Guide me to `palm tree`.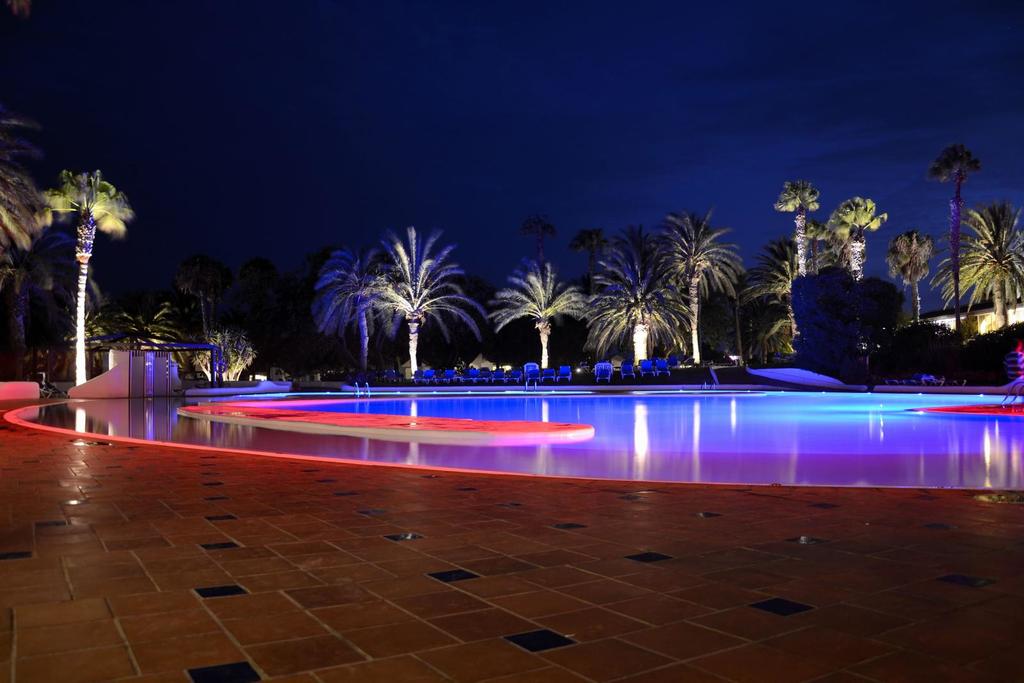
Guidance: detection(616, 246, 707, 377).
